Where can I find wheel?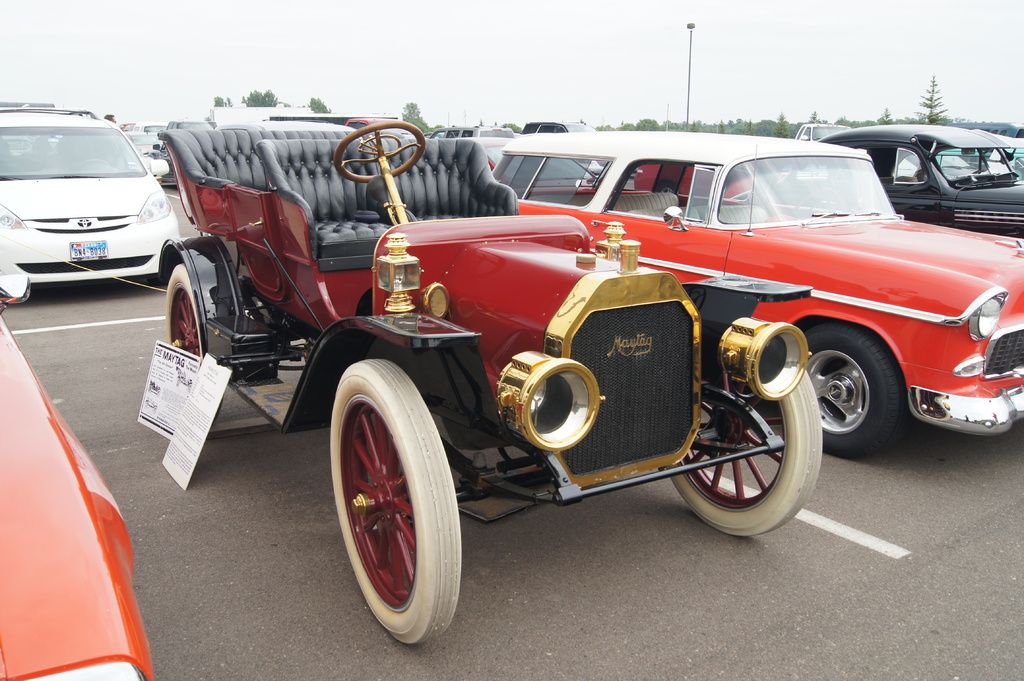
You can find it at {"x1": 185, "y1": 383, "x2": 191, "y2": 392}.
